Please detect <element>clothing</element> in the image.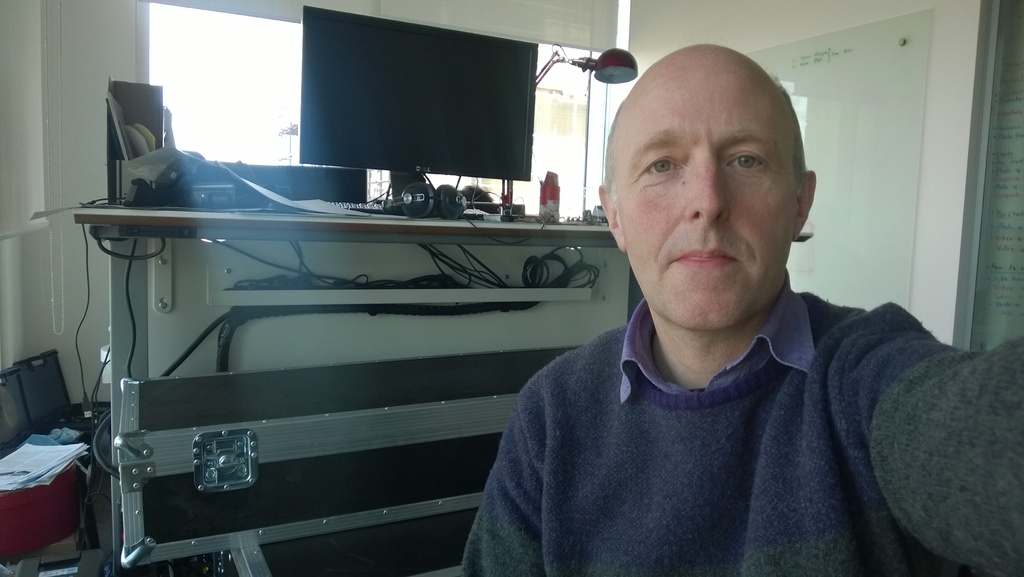
x1=440 y1=256 x2=960 y2=572.
